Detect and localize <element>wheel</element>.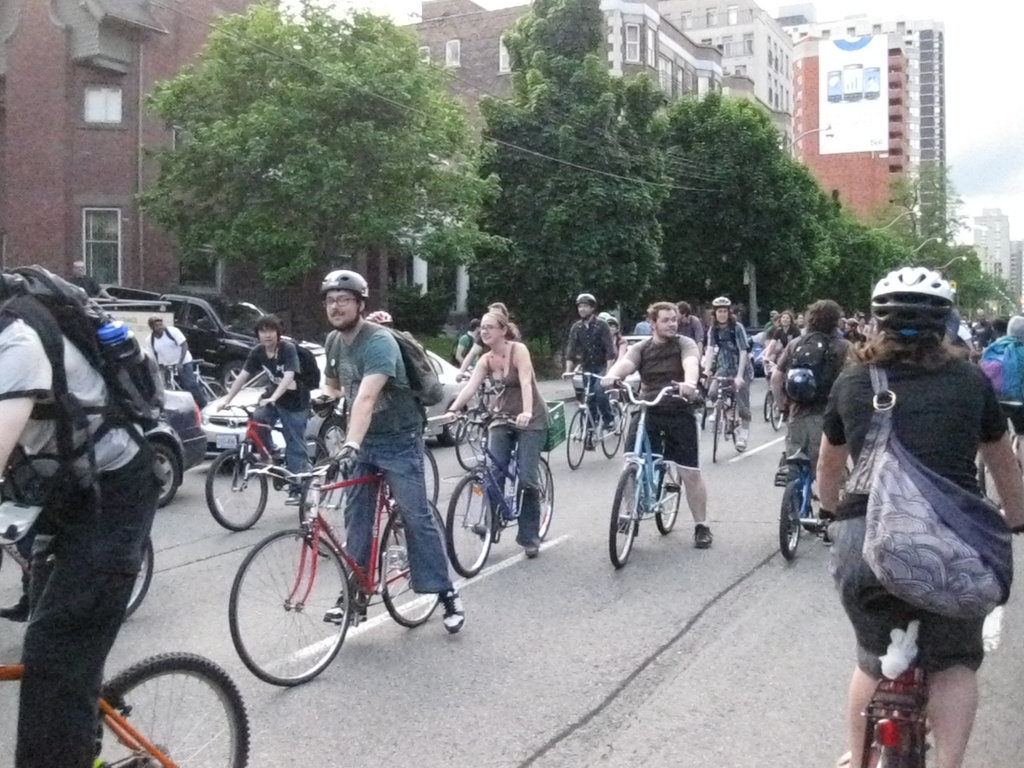
Localized at box(299, 466, 347, 558).
